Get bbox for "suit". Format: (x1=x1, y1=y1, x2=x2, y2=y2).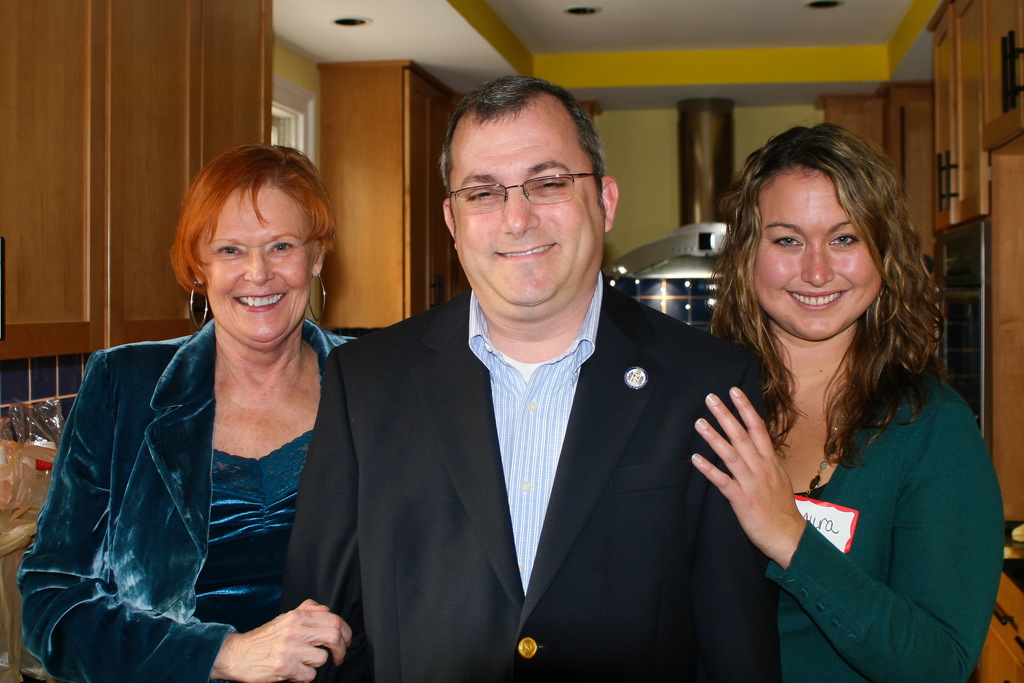
(x1=17, y1=314, x2=359, y2=679).
